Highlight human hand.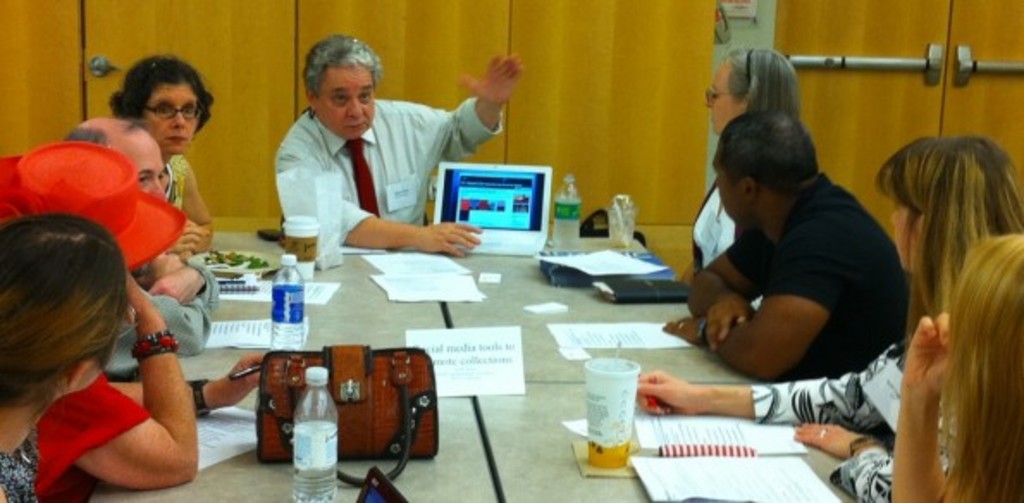
Highlighted region: 793, 419, 866, 460.
